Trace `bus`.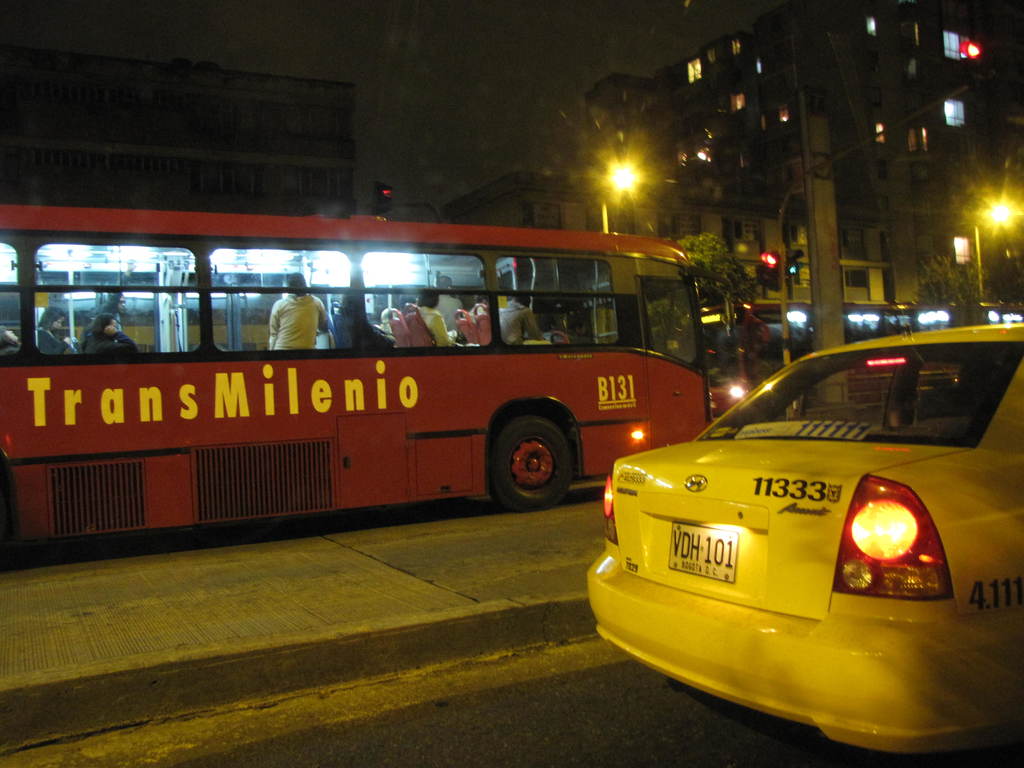
Traced to region(701, 300, 961, 416).
